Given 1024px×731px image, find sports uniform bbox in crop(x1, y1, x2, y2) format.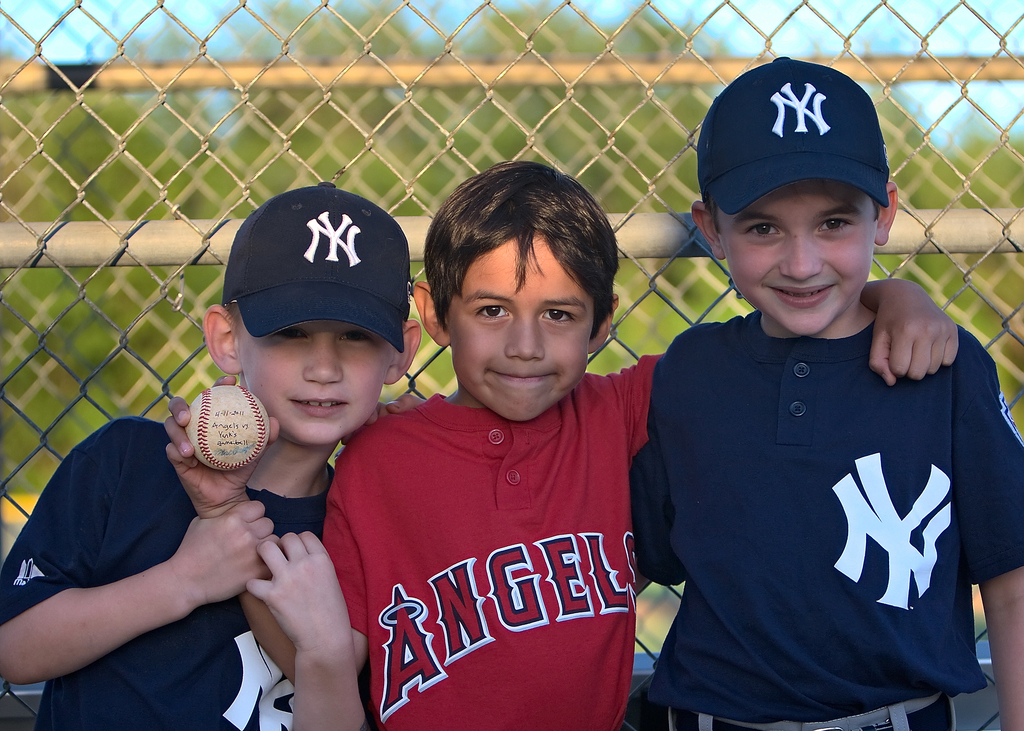
crop(630, 54, 1023, 730).
